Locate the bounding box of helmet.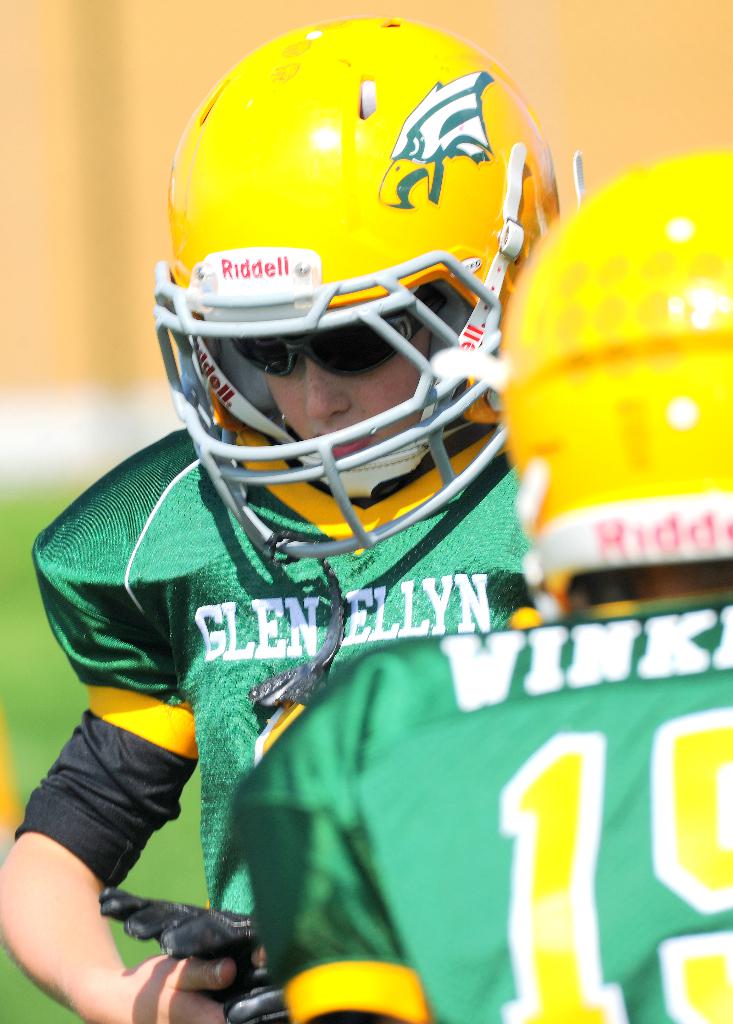
Bounding box: 515,147,732,615.
